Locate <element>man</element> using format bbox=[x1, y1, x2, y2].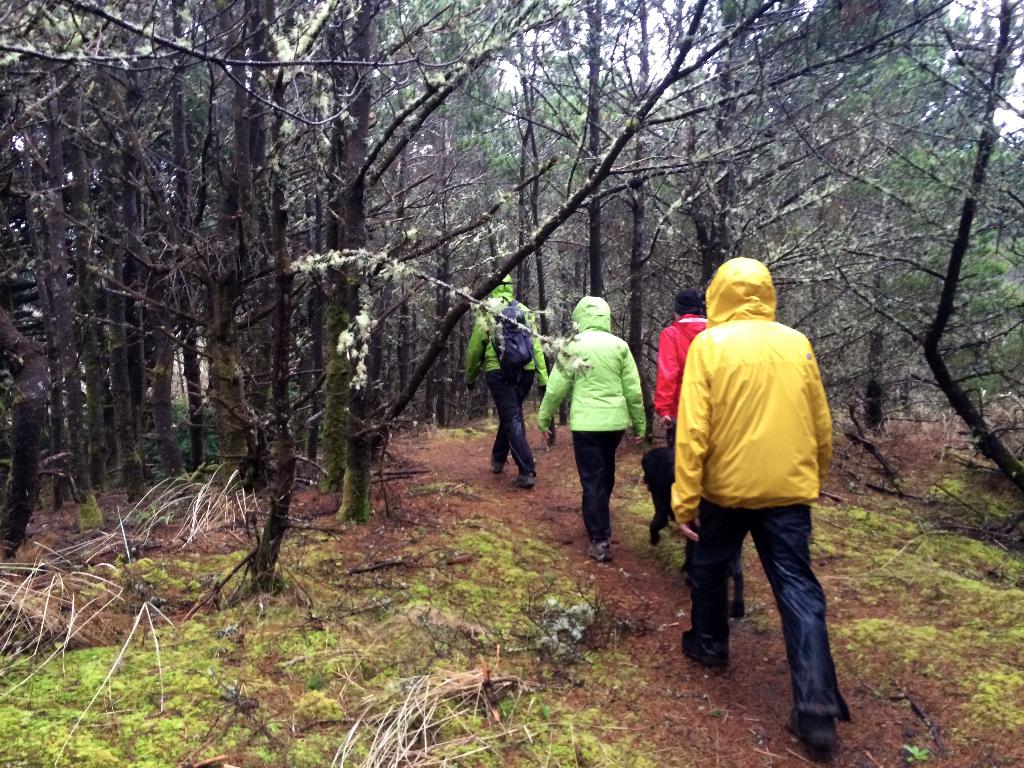
bbox=[536, 294, 652, 561].
